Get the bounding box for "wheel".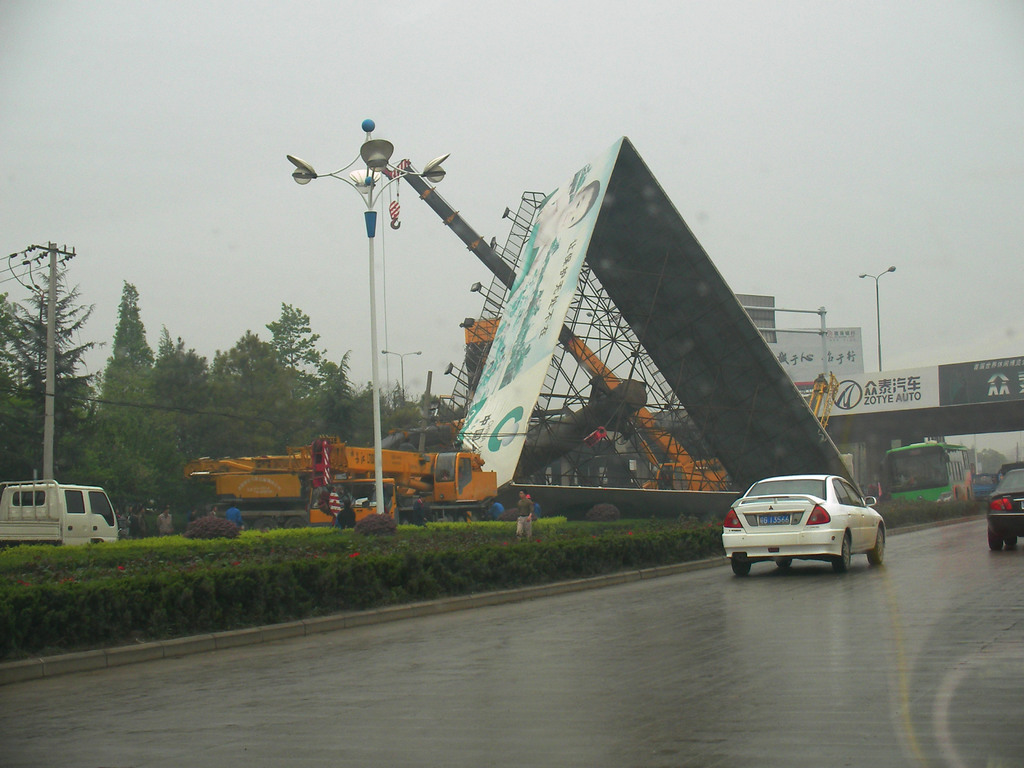
(833, 532, 850, 576).
